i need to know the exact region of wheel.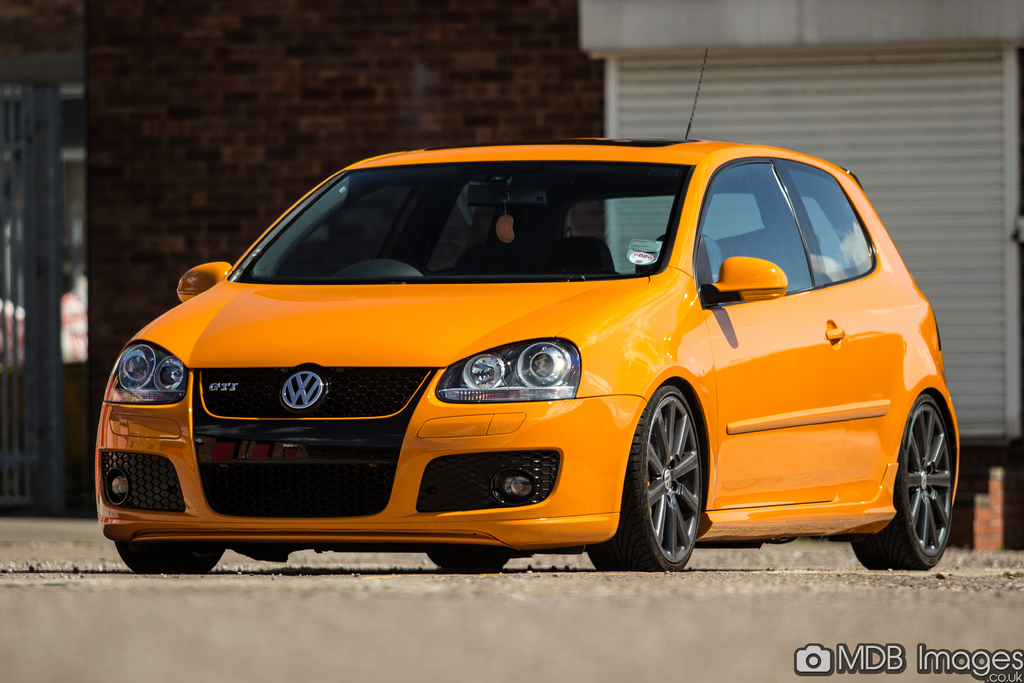
Region: 854:394:955:573.
